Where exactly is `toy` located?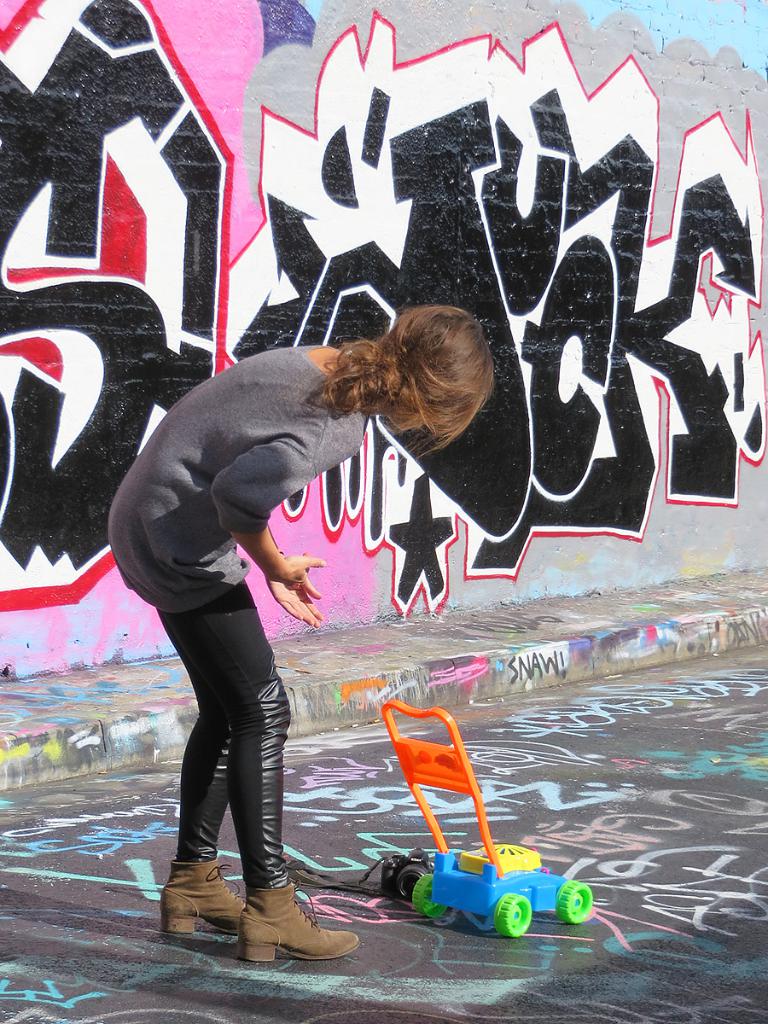
Its bounding box is crop(377, 699, 588, 932).
